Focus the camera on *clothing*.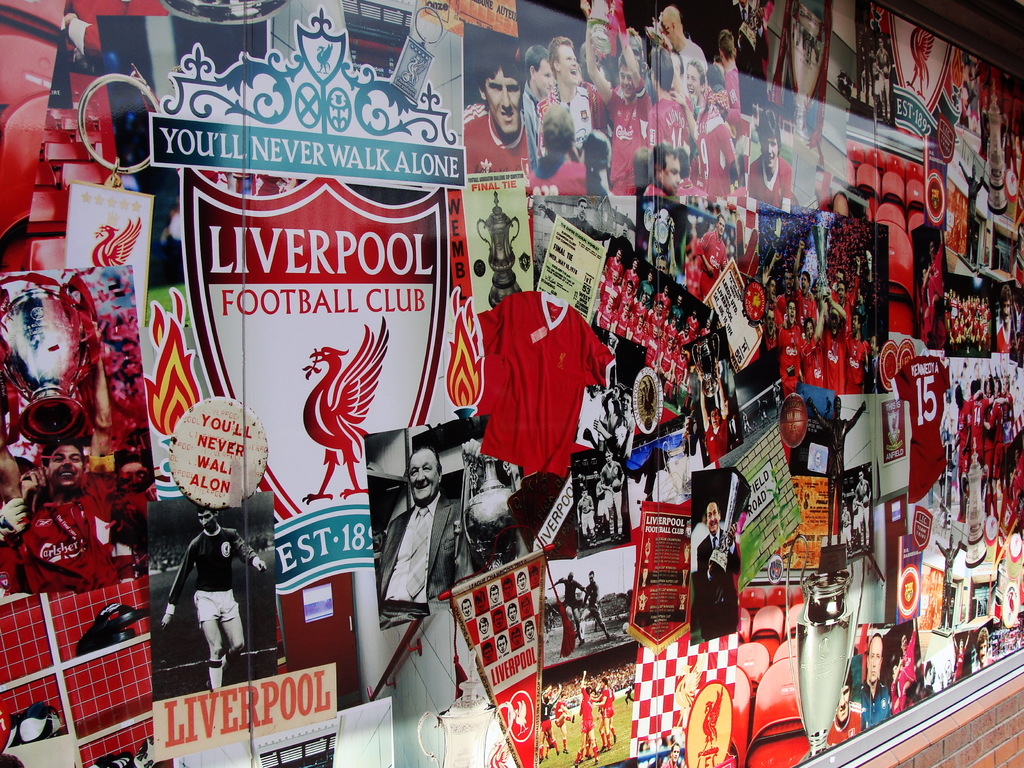
Focus region: <box>874,46,893,93</box>.
